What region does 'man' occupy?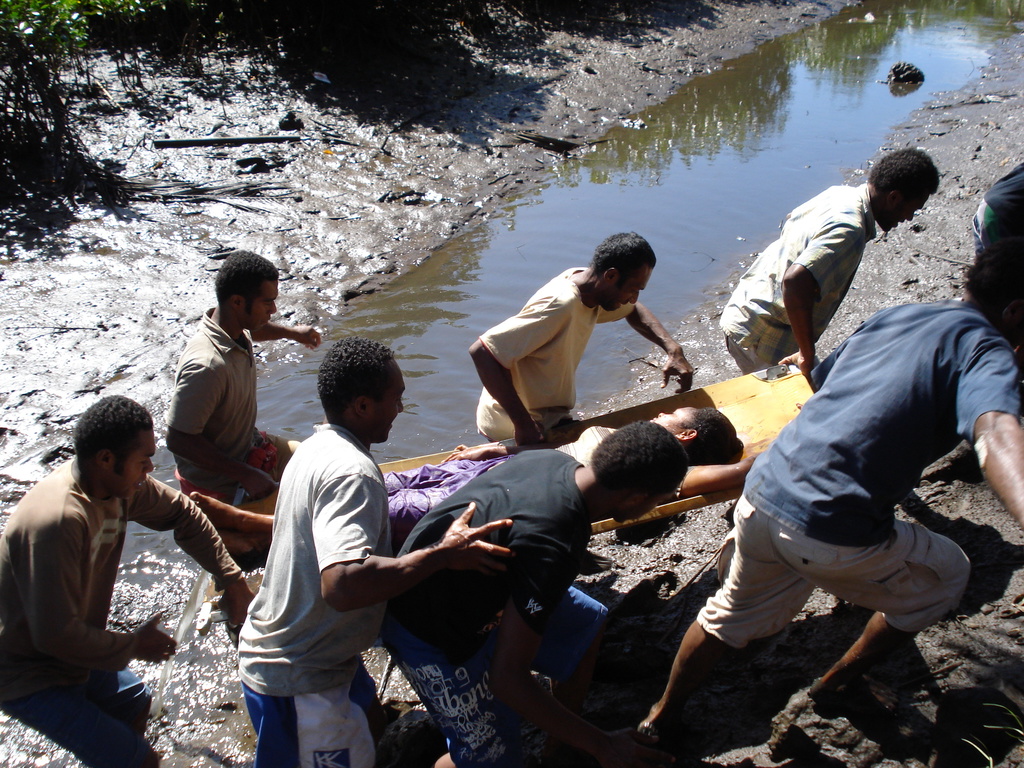
x1=0, y1=390, x2=252, y2=767.
